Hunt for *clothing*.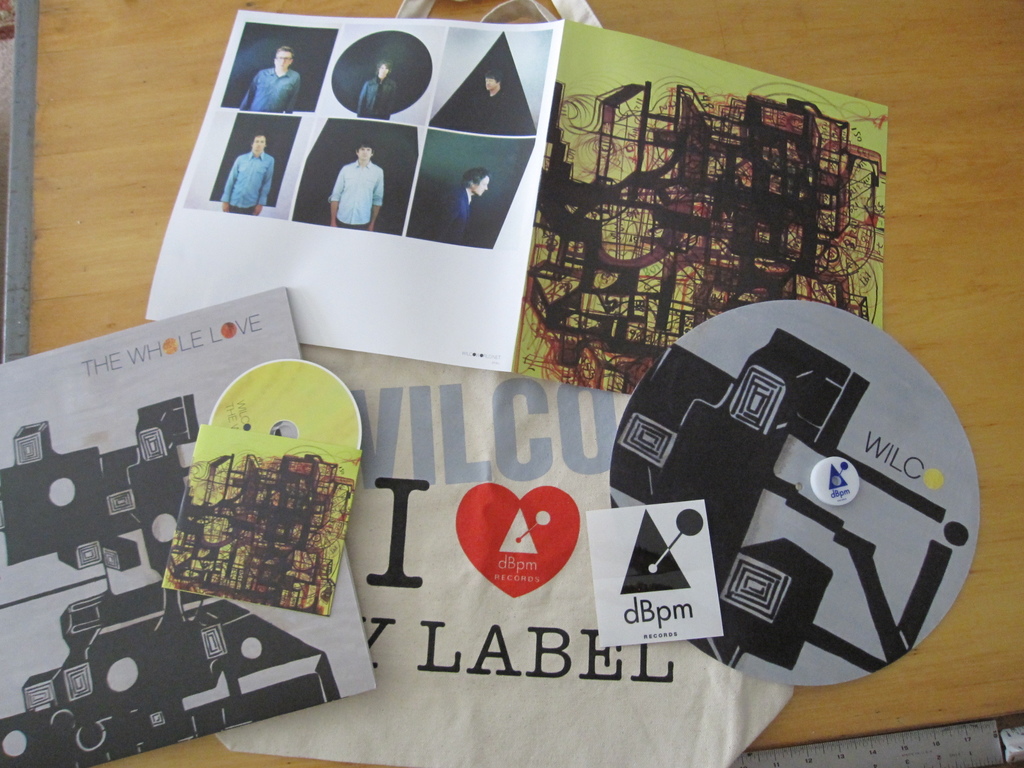
Hunted down at crop(356, 73, 397, 125).
